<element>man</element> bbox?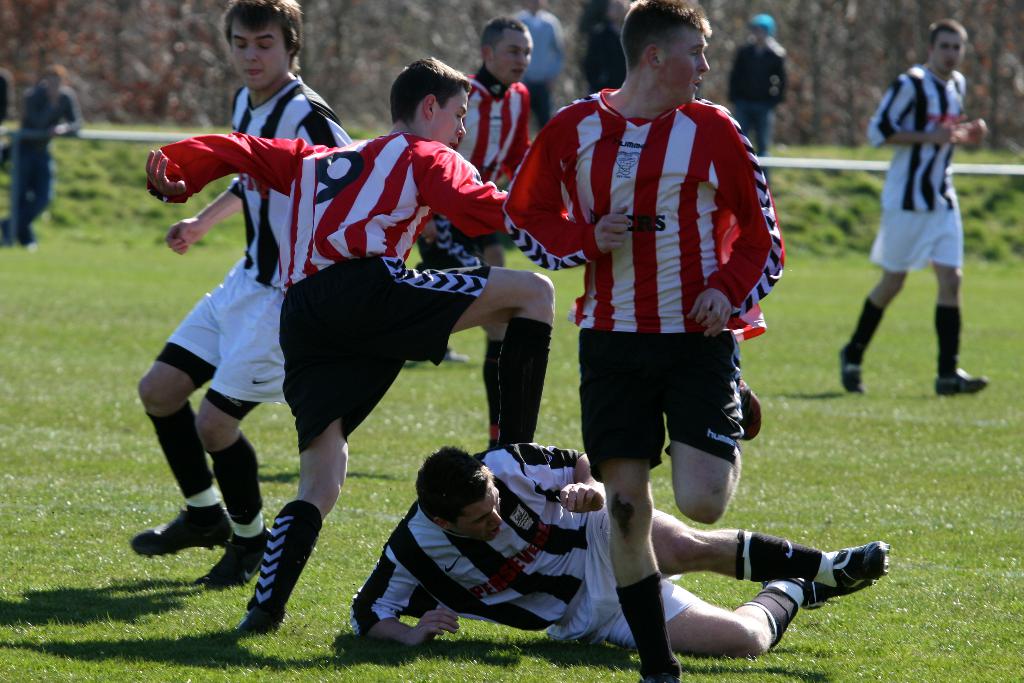
bbox=[845, 20, 994, 412]
